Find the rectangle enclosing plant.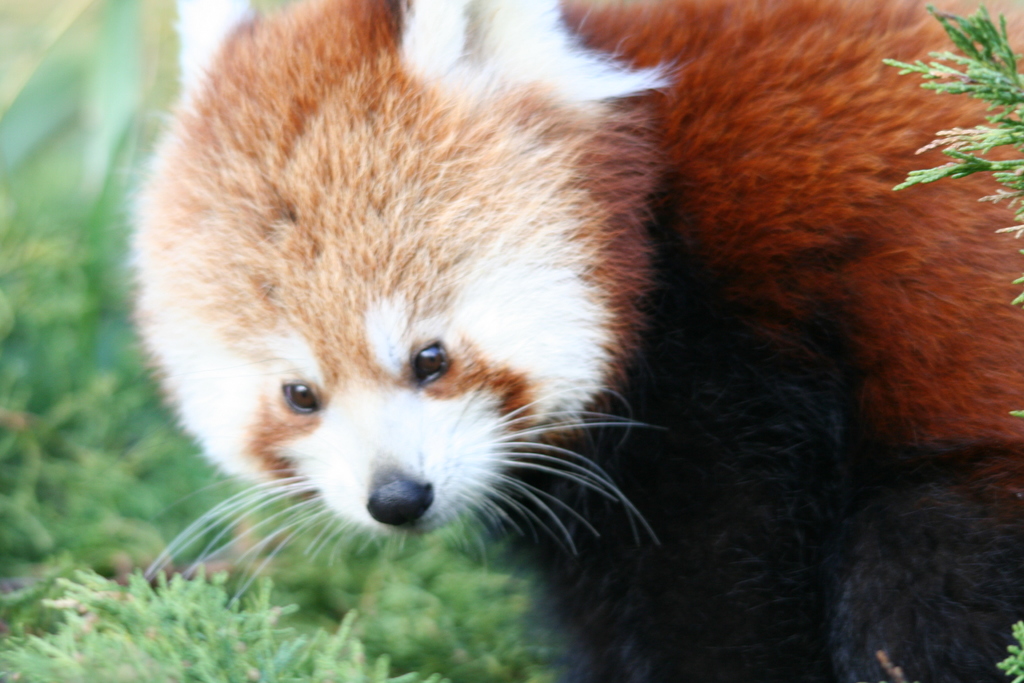
[0, 563, 459, 682].
